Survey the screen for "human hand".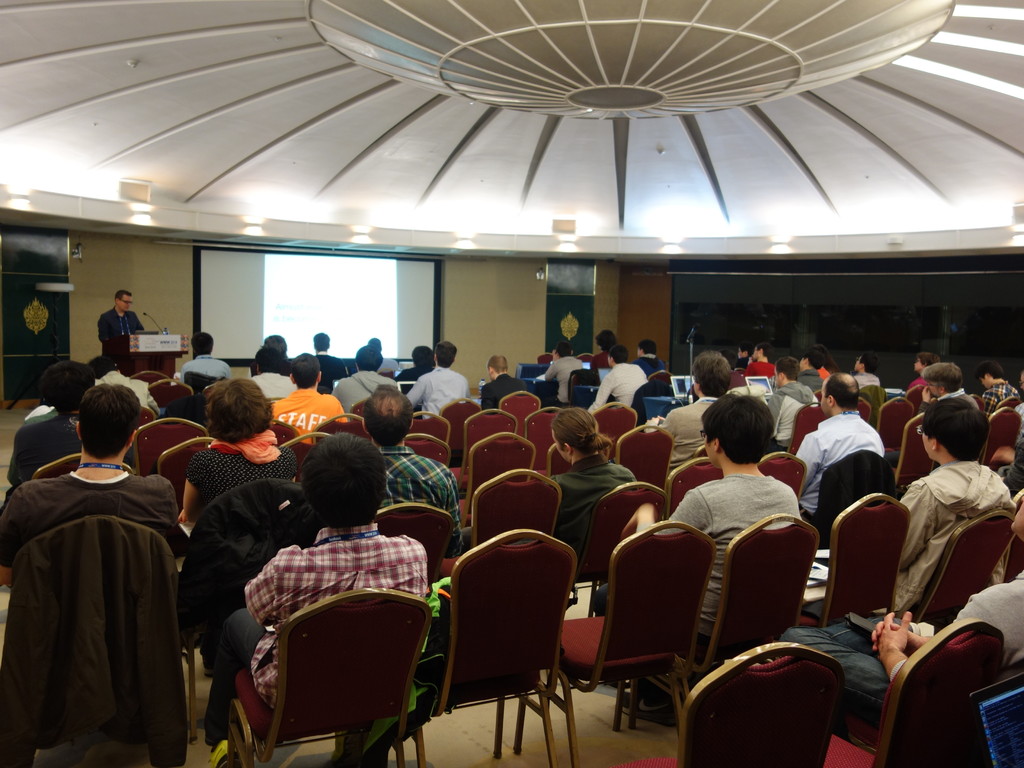
Survey found: (left=874, top=612, right=913, bottom=660).
